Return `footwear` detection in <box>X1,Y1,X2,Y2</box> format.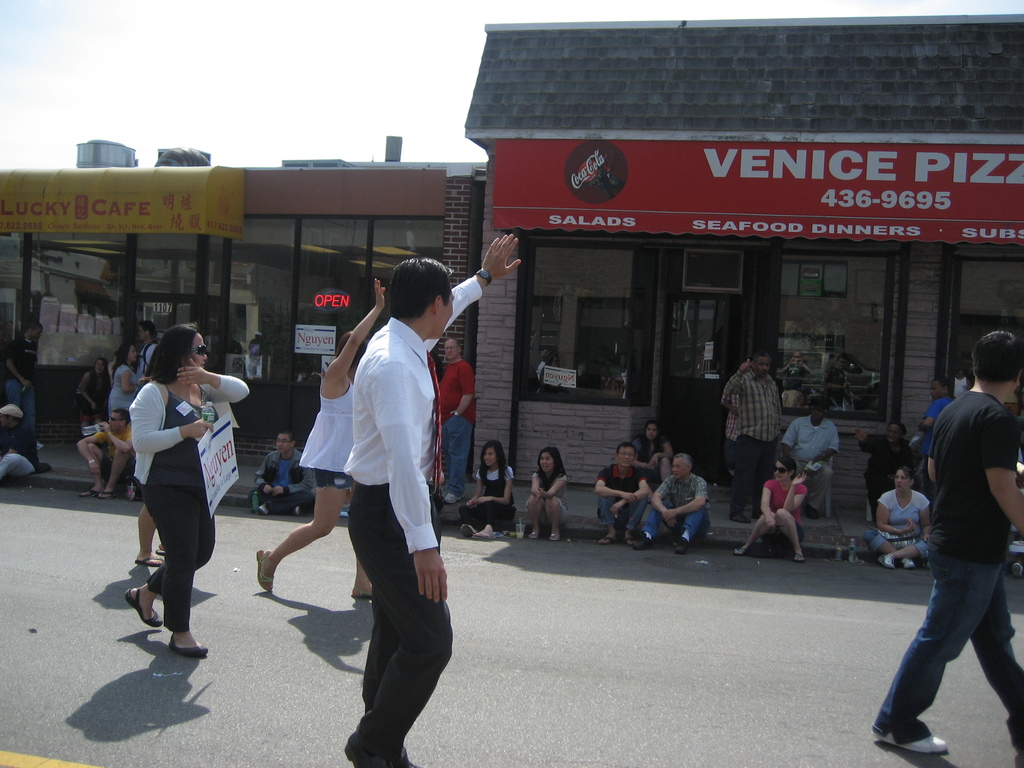
<box>807,506,819,519</box>.
